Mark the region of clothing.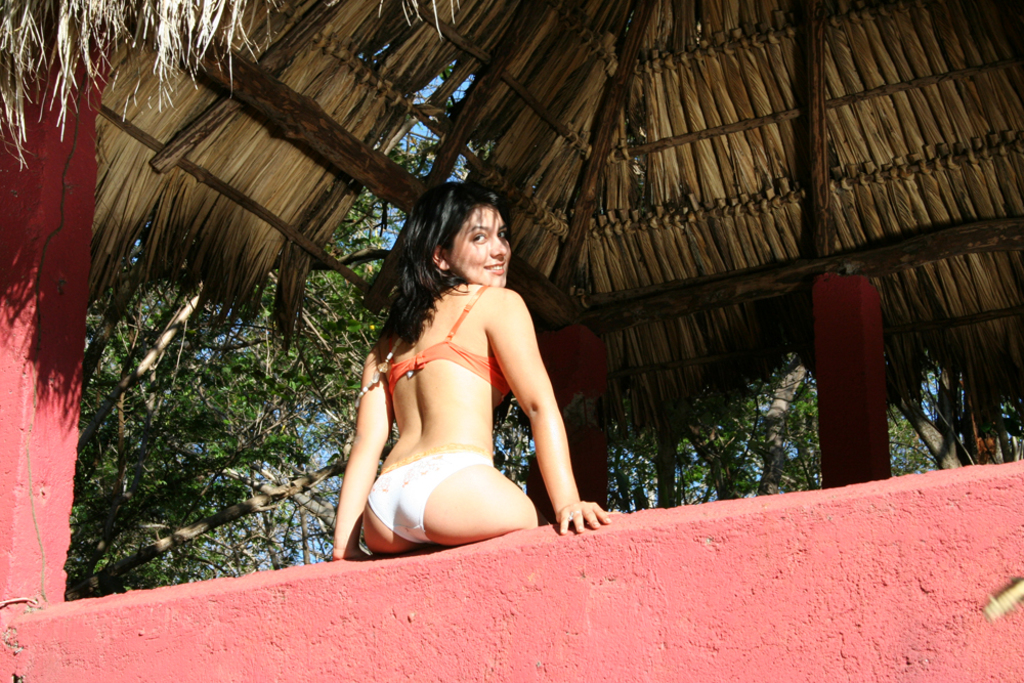
Region: <box>364,260,562,532</box>.
